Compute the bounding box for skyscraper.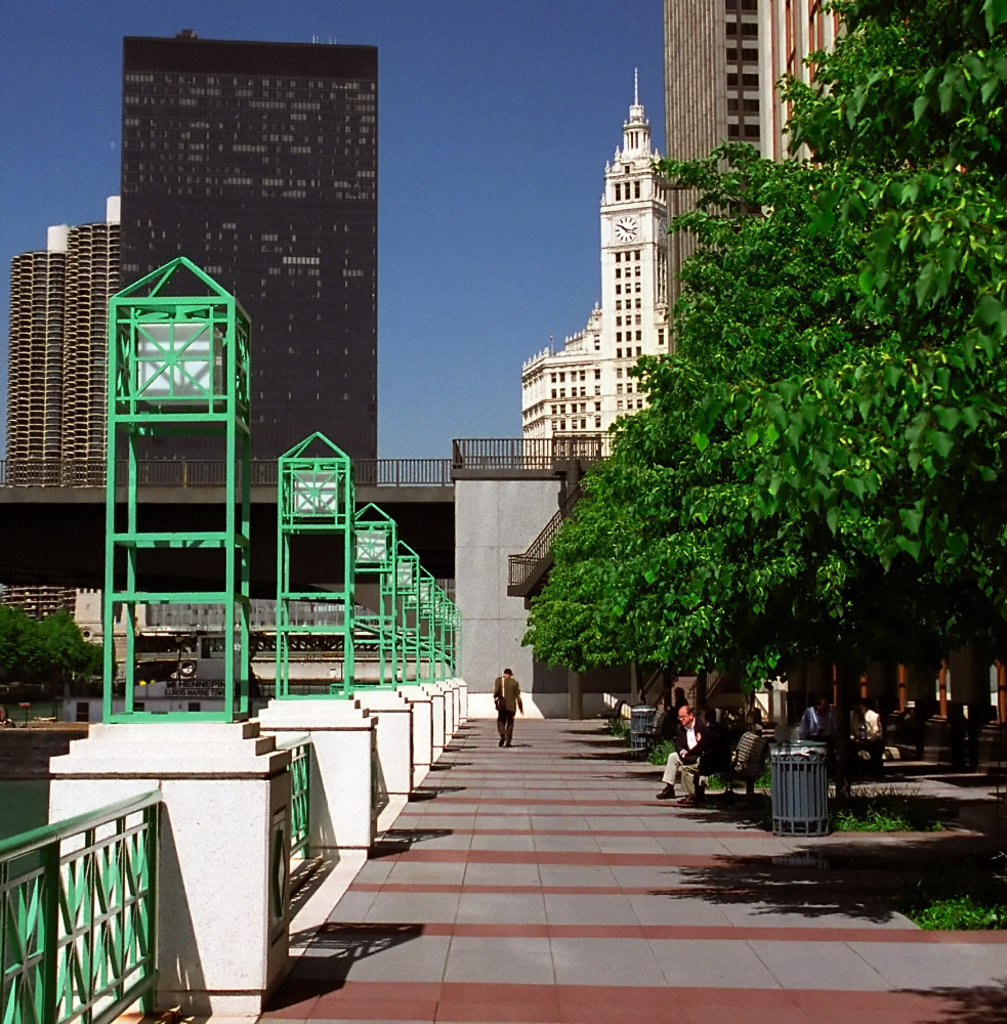
bbox=[519, 67, 662, 470].
